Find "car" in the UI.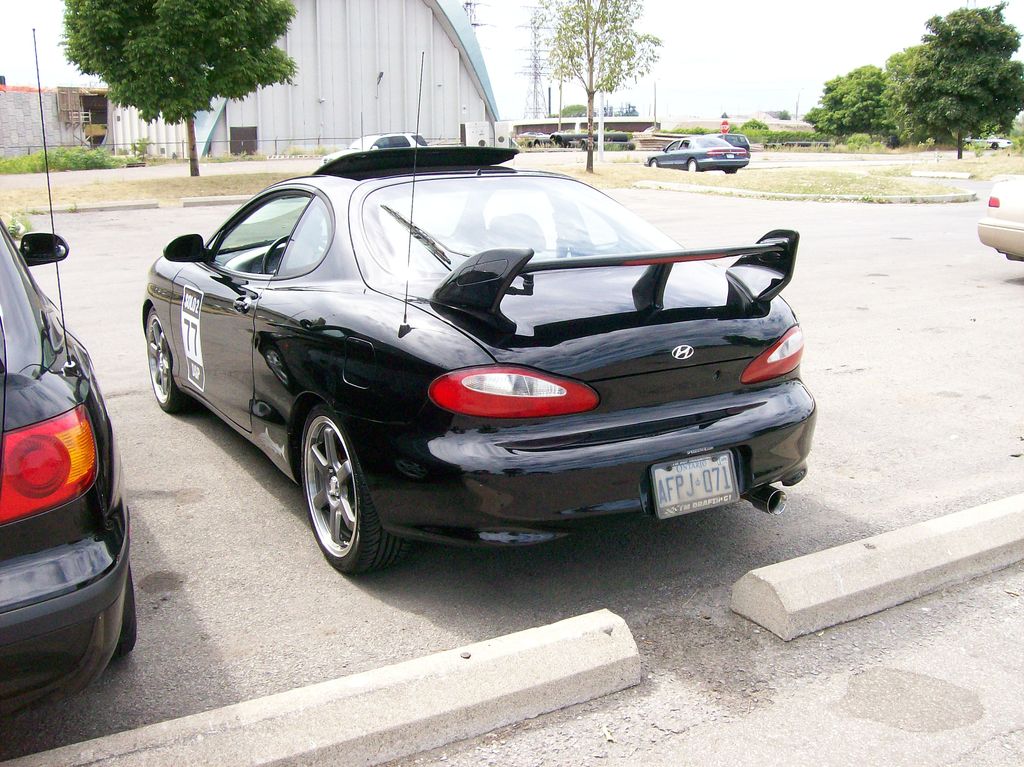
UI element at box(131, 136, 829, 576).
